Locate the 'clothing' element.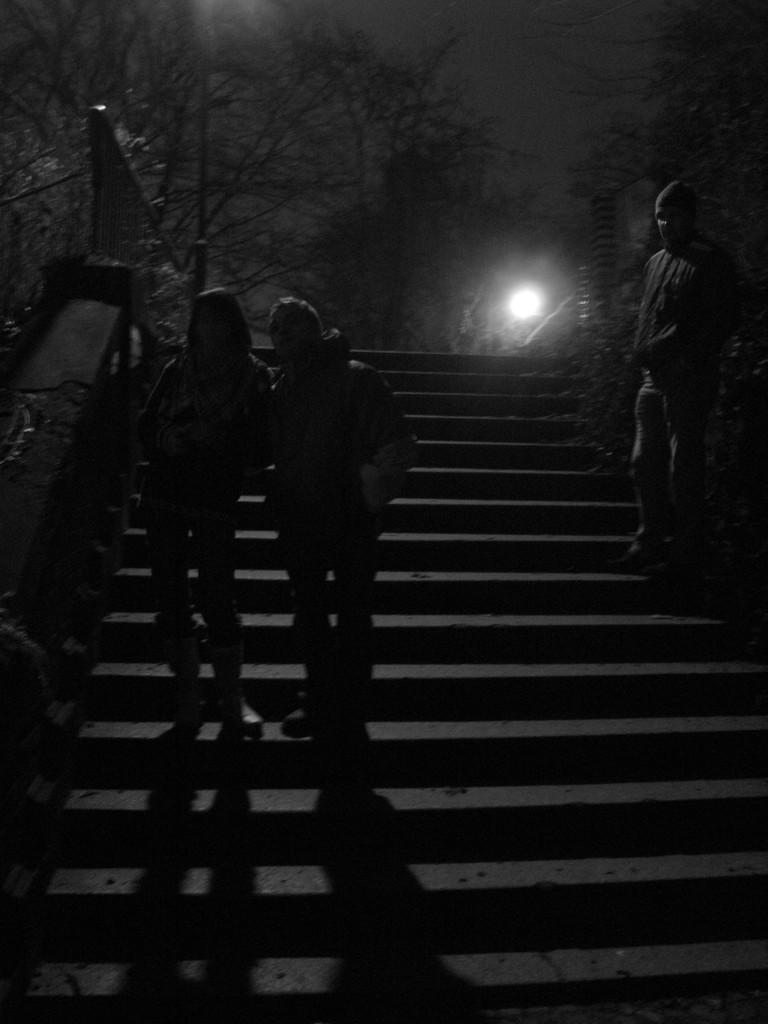
Element bbox: 143 294 276 687.
